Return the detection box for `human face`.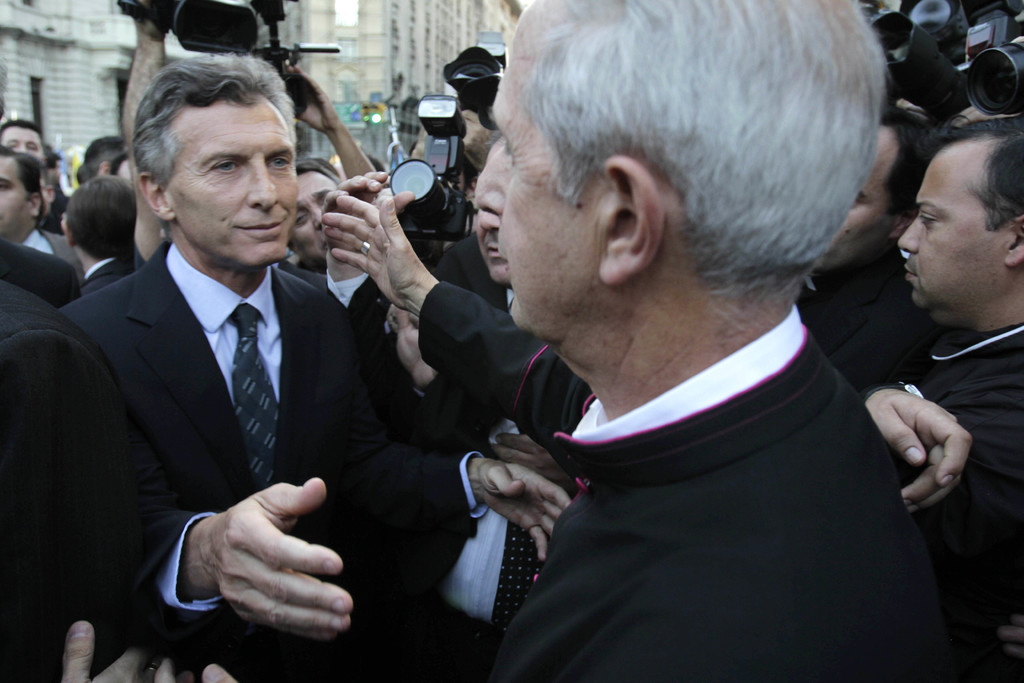
select_region(6, 124, 44, 169).
